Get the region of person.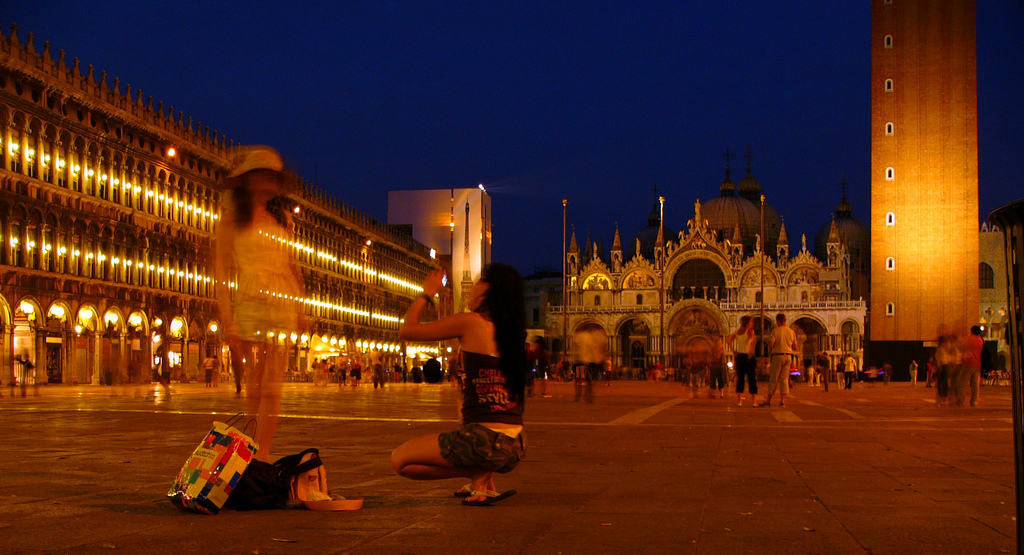
crop(759, 312, 796, 408).
